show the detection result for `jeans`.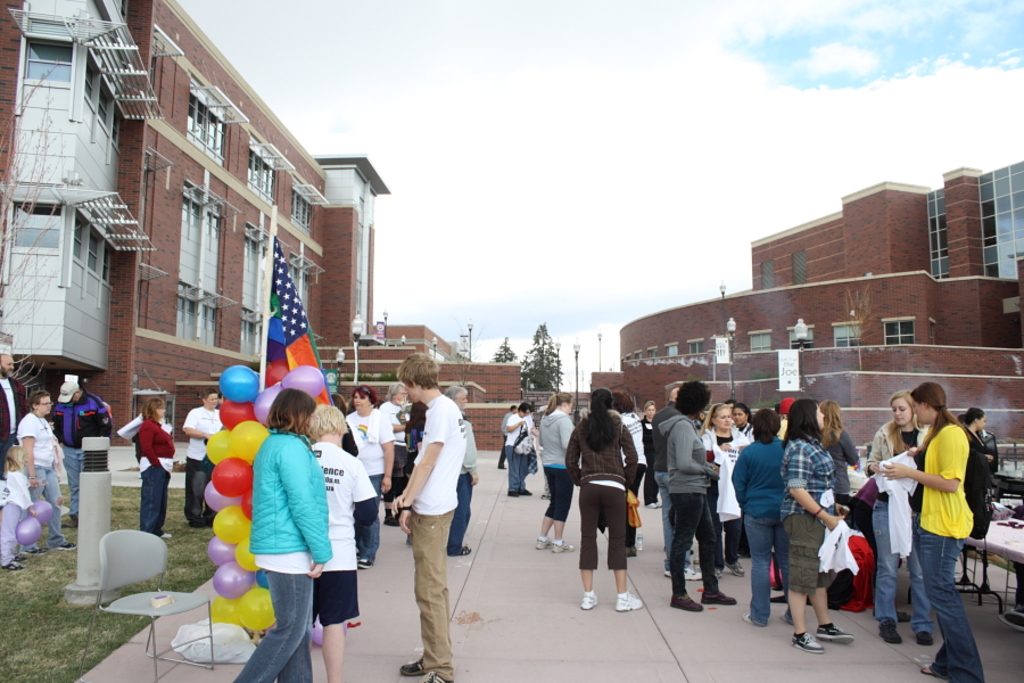
363, 469, 381, 566.
